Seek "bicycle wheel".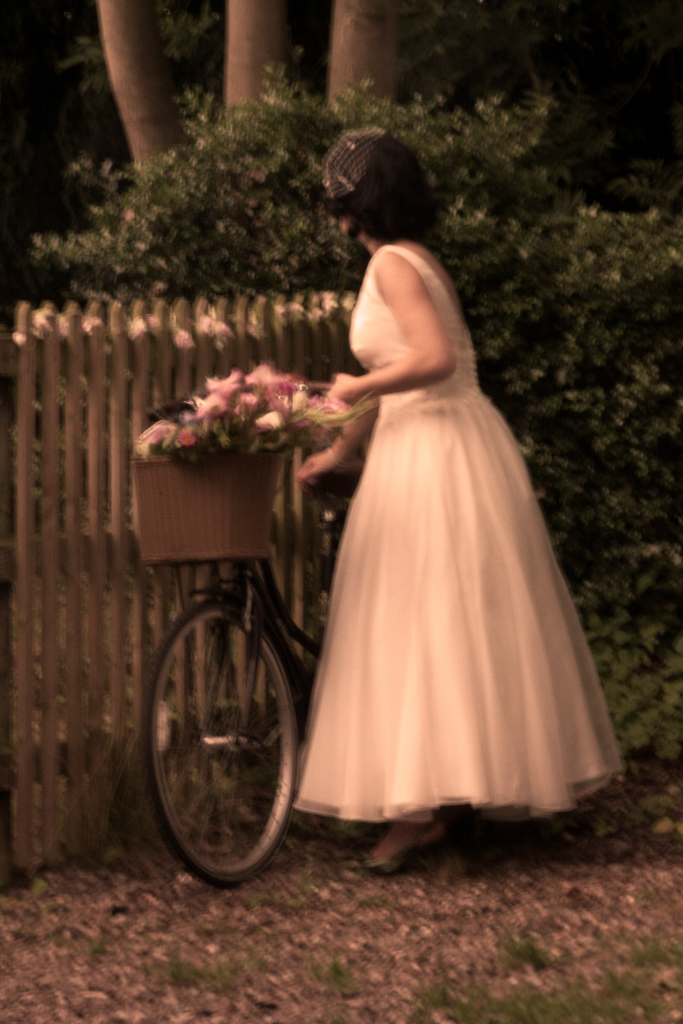
pyautogui.locateOnScreen(153, 573, 318, 865).
